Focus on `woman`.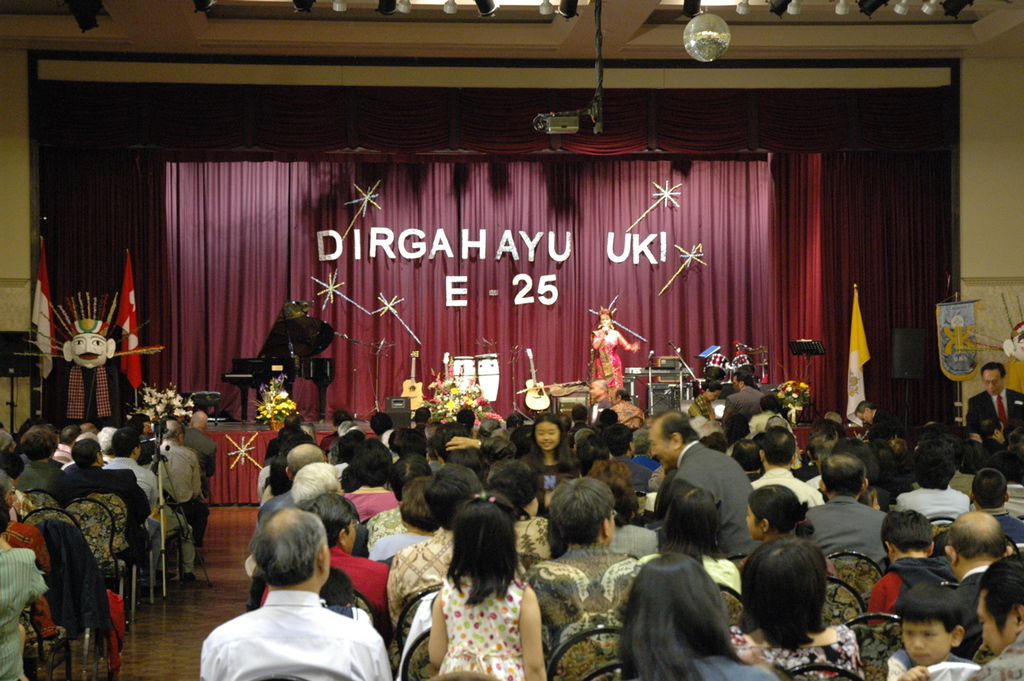
Focused at Rect(591, 310, 636, 405).
